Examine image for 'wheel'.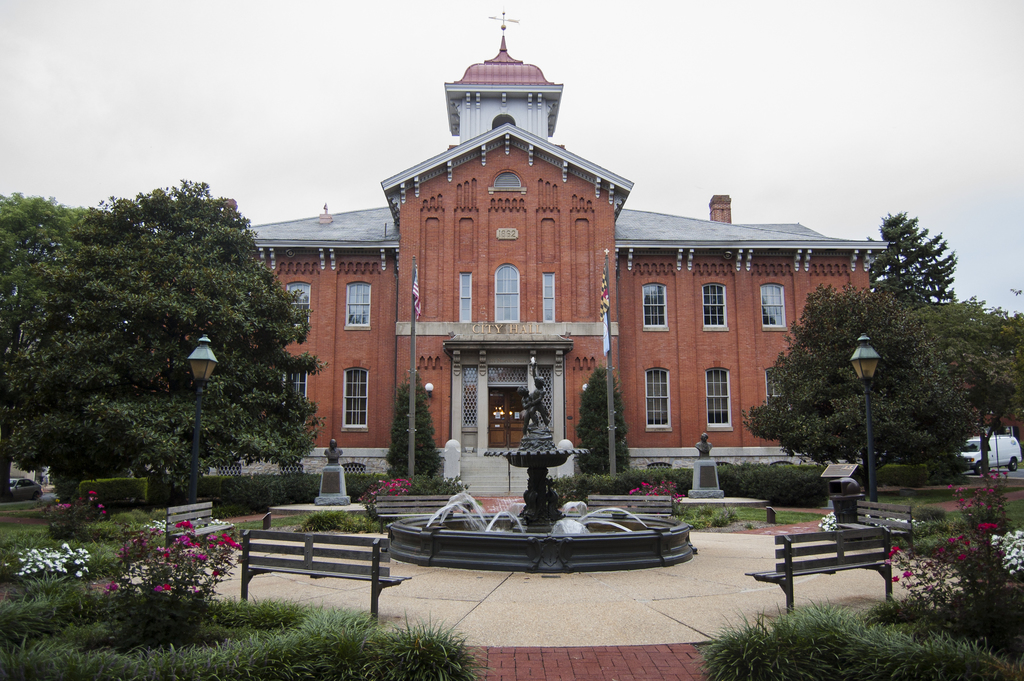
Examination result: Rect(975, 461, 988, 479).
